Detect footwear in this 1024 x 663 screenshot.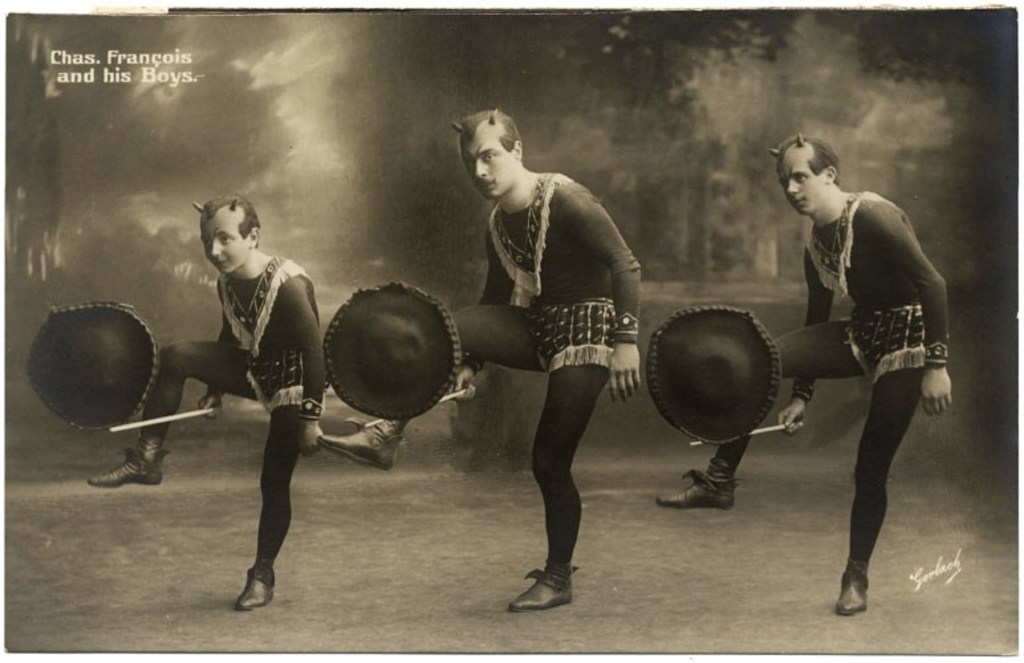
Detection: 235, 557, 277, 610.
